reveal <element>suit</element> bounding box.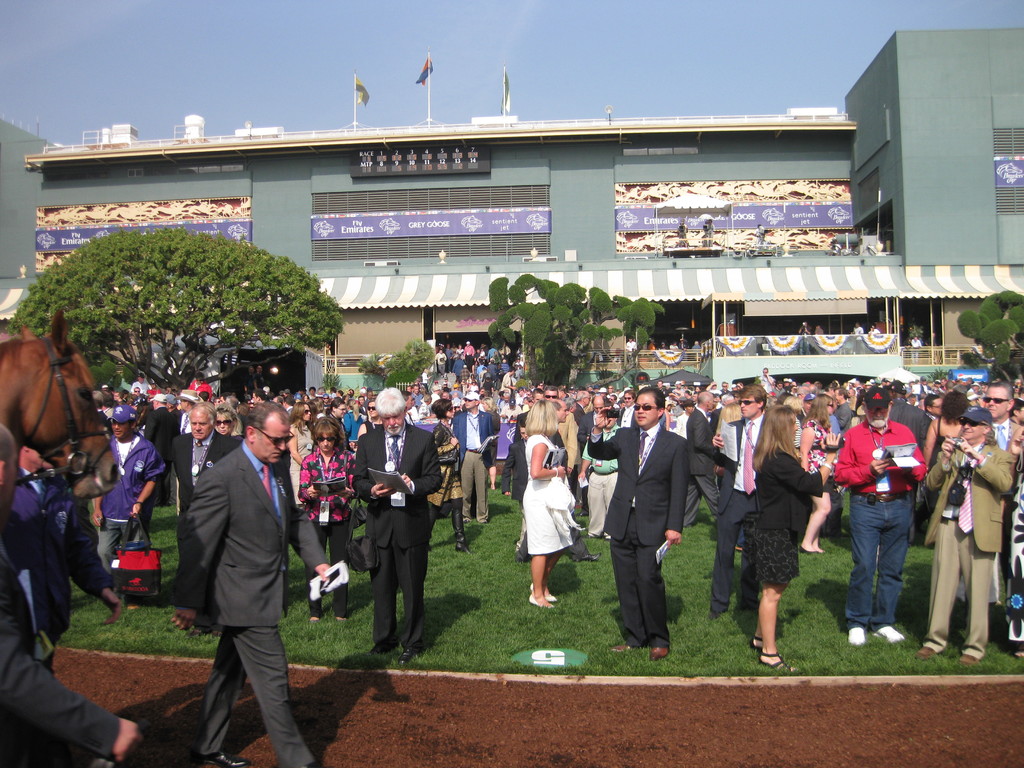
Revealed: {"x1": 571, "y1": 404, "x2": 578, "y2": 418}.
